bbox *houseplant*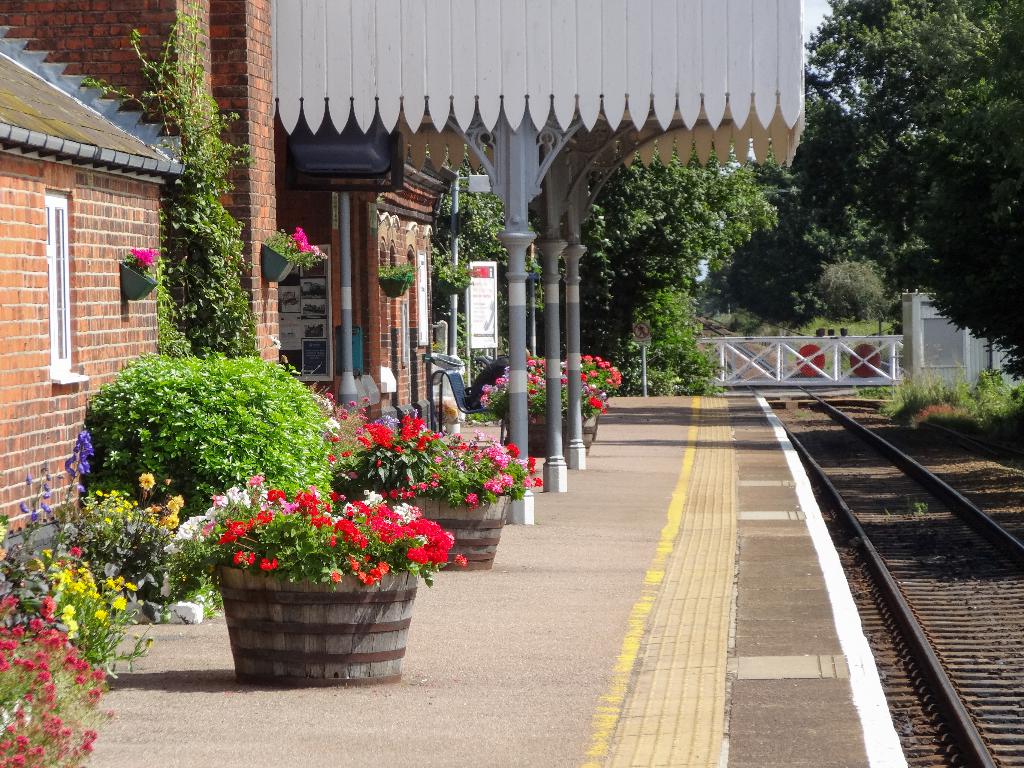
<region>257, 223, 331, 284</region>
